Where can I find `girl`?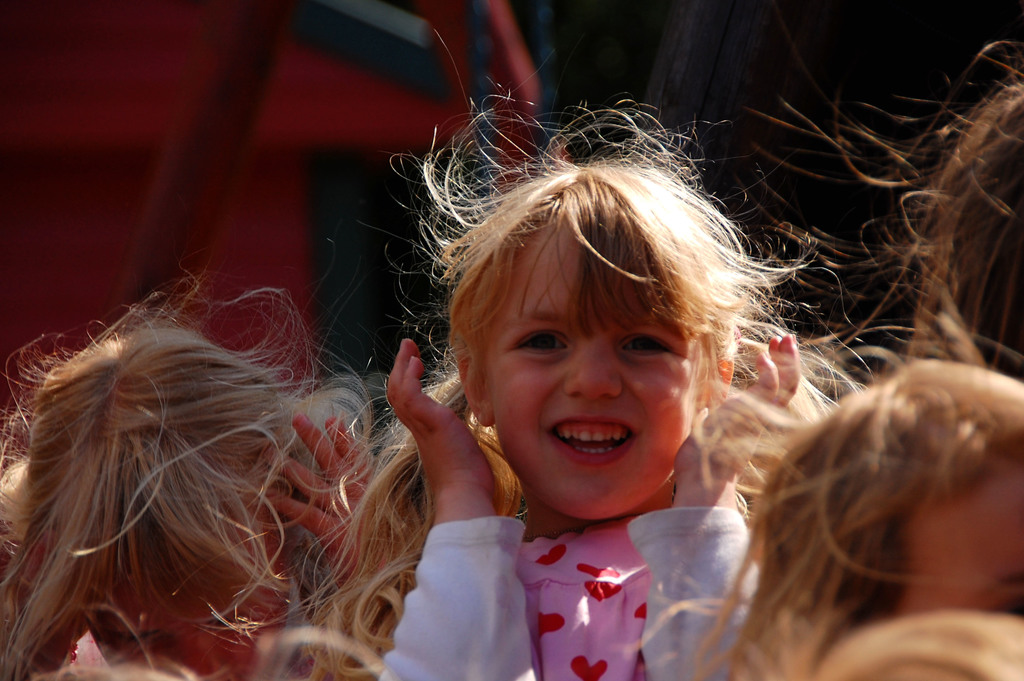
You can find it at x1=207, y1=30, x2=872, y2=680.
